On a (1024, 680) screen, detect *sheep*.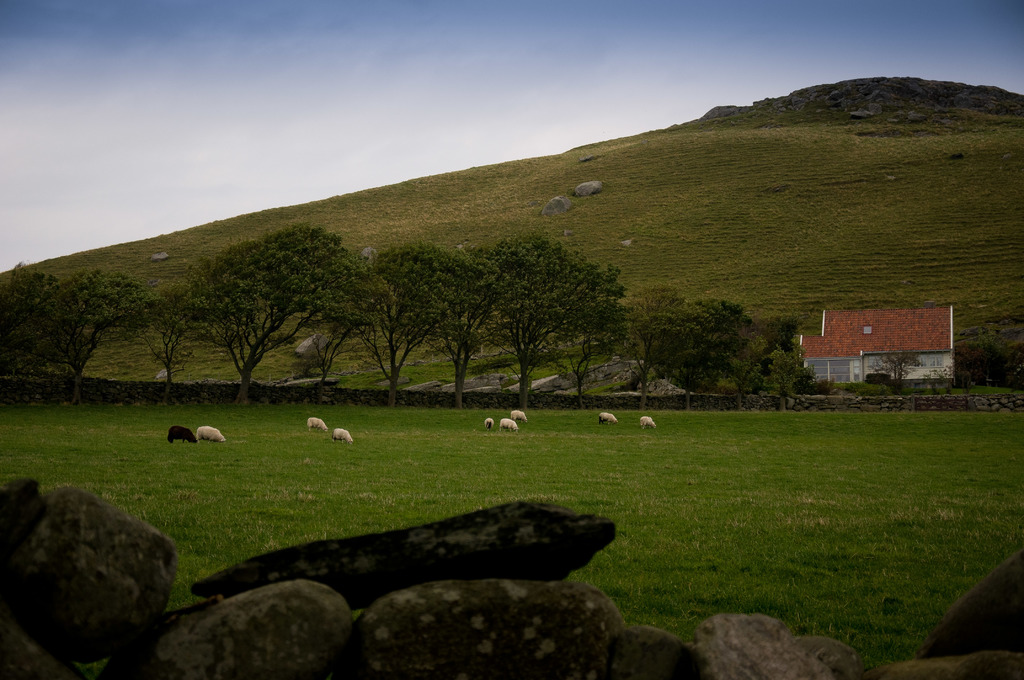
168,426,195,446.
